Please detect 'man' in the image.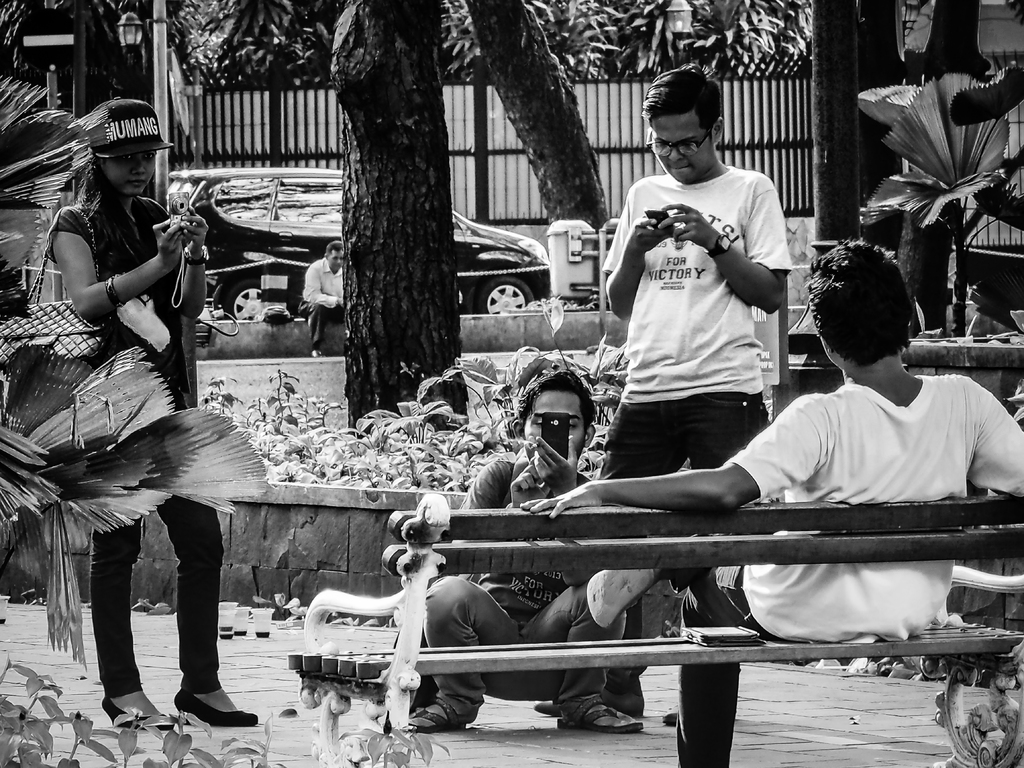
box=[398, 371, 644, 736].
